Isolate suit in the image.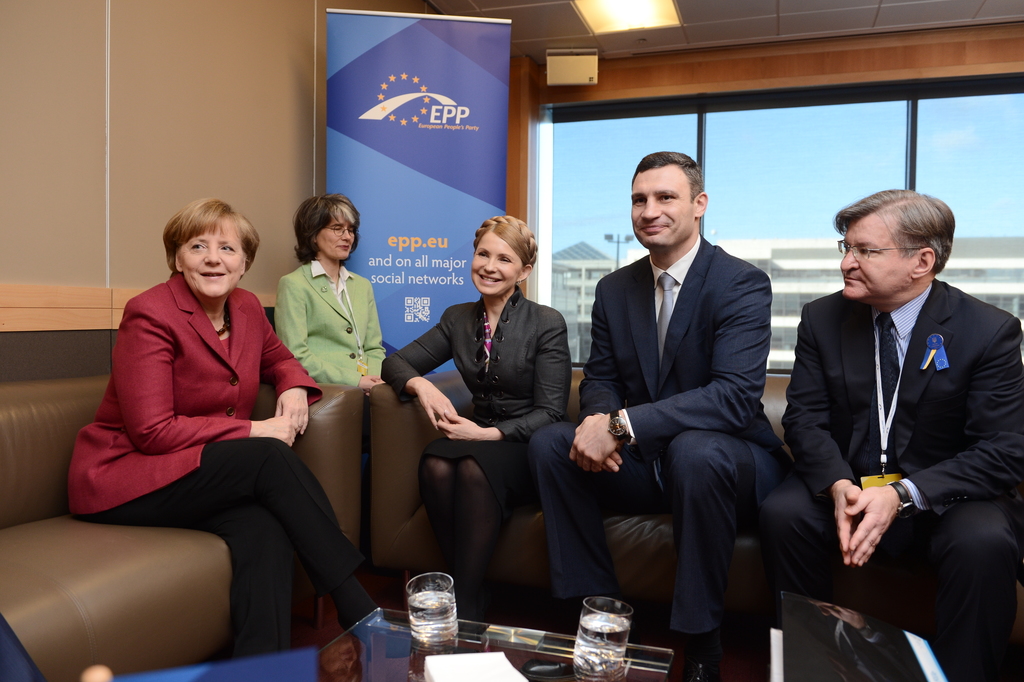
Isolated region: {"left": 757, "top": 287, "right": 1023, "bottom": 679}.
